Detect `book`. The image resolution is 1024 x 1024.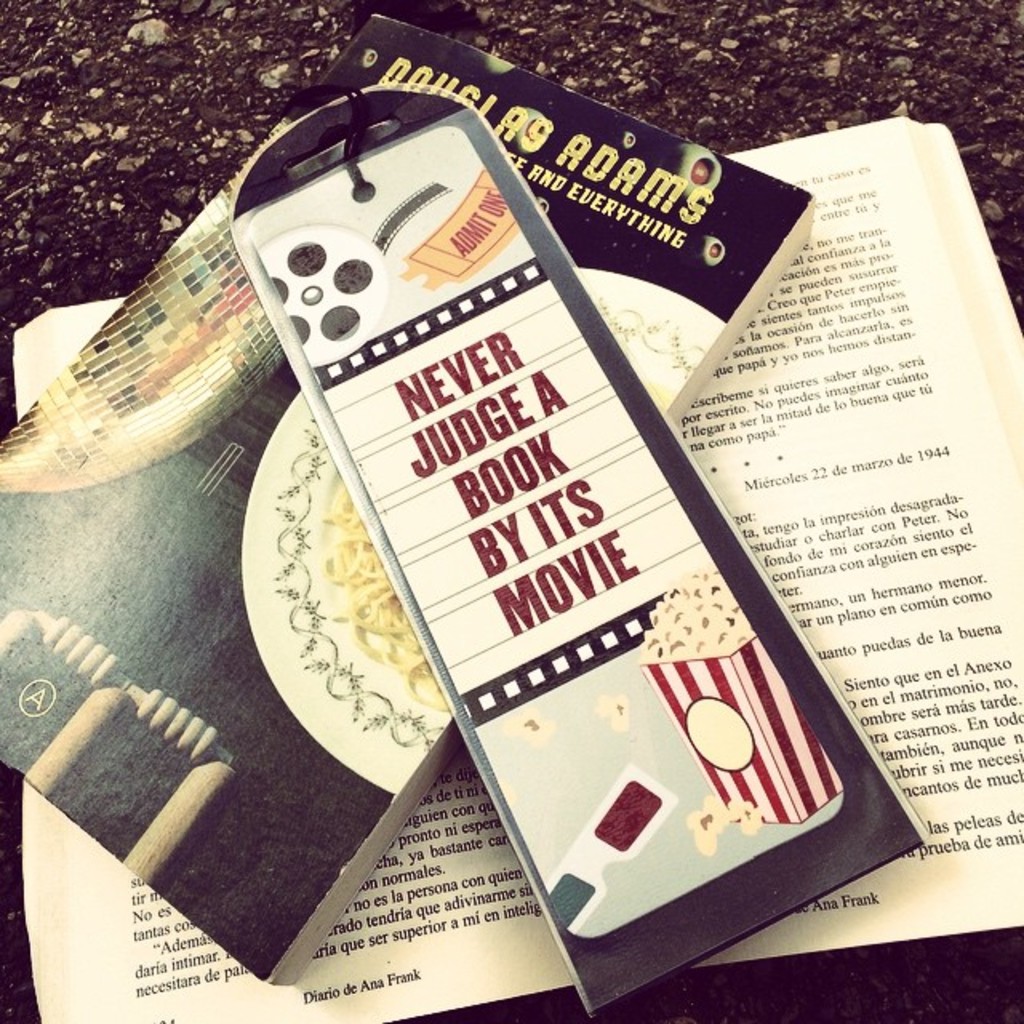
box=[5, 120, 1022, 1022].
